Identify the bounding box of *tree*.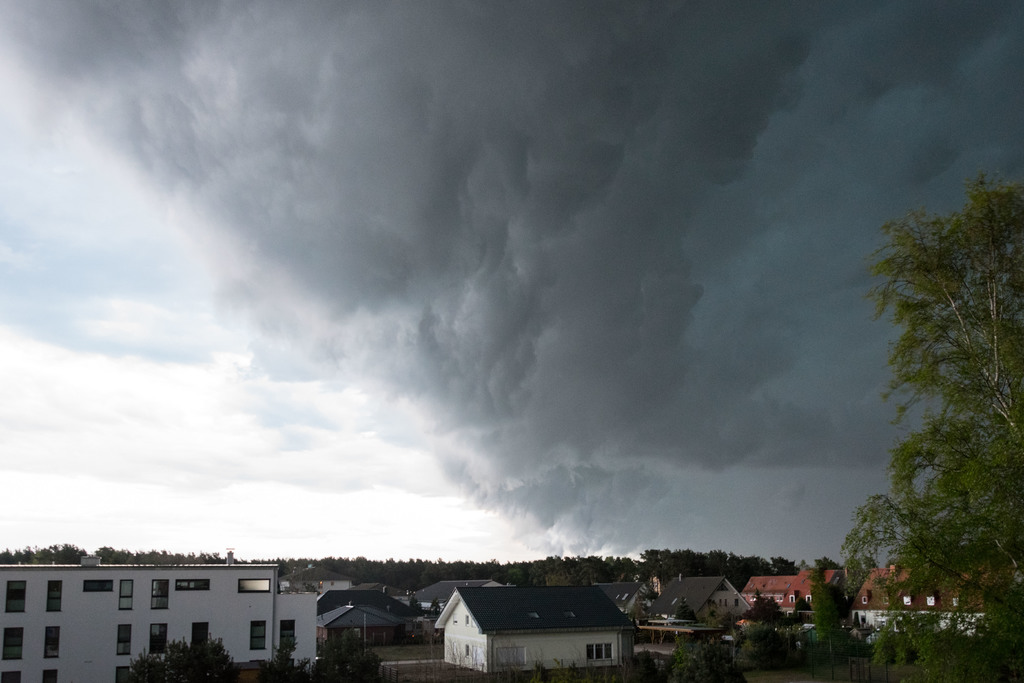
[734, 616, 805, 682].
